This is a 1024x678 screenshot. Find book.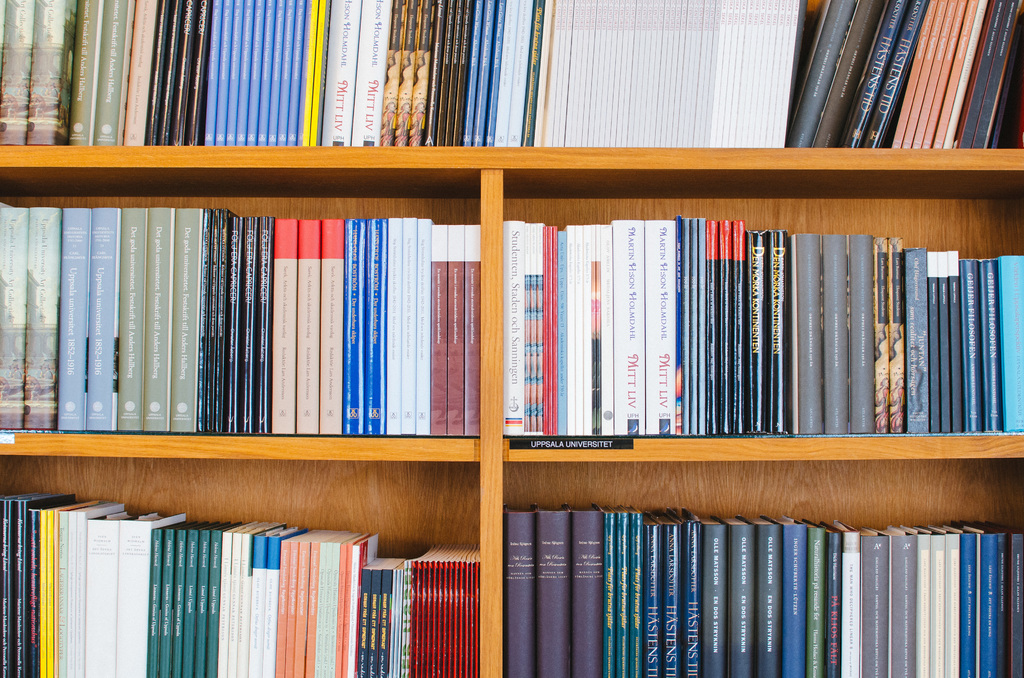
Bounding box: 434, 223, 446, 438.
